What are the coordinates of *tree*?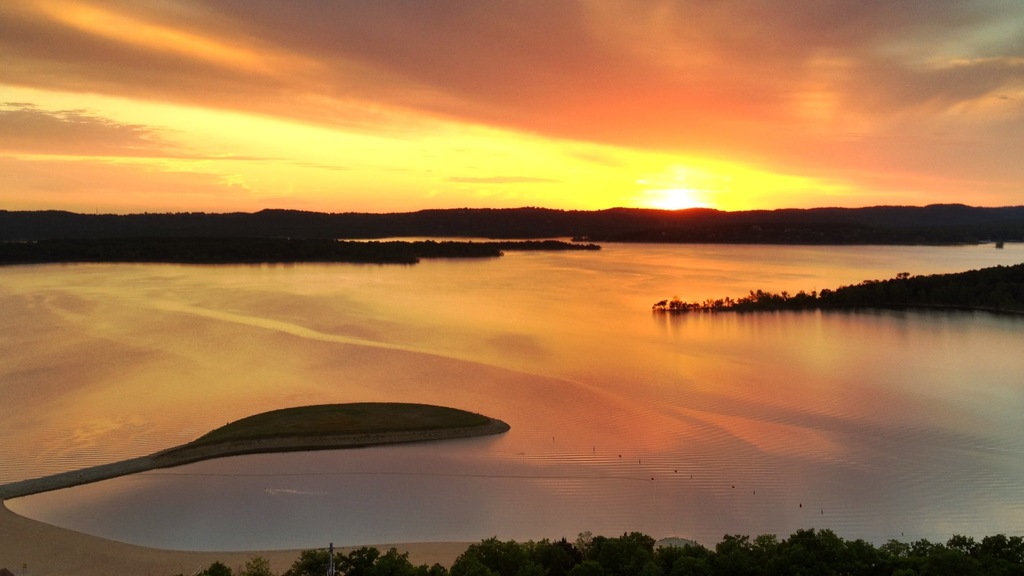
238:557:271:575.
